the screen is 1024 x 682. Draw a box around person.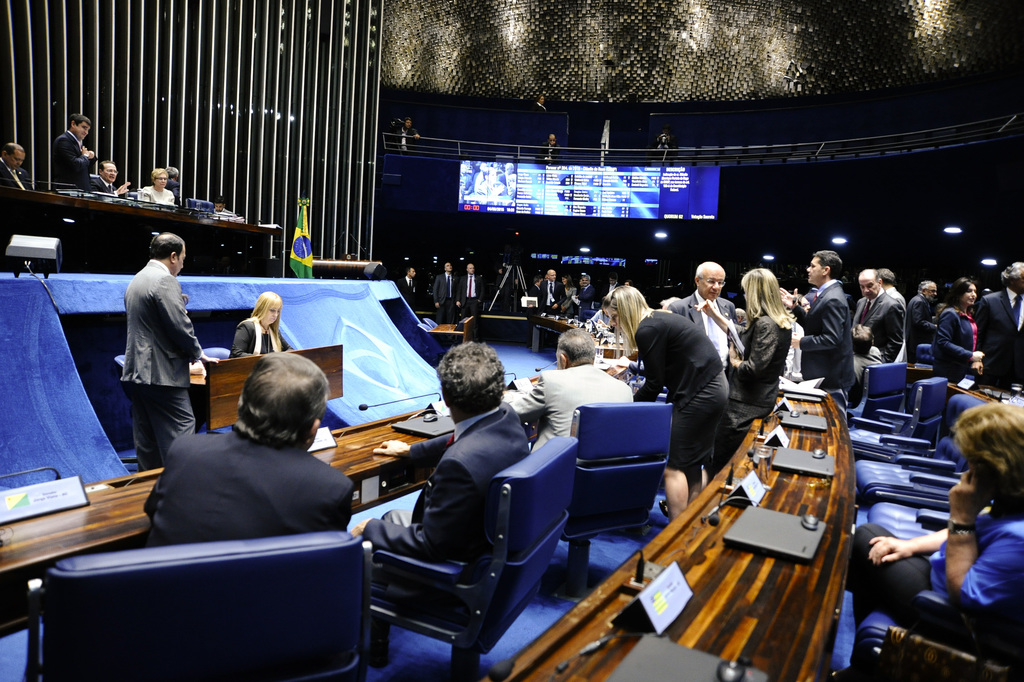
x1=136, y1=162, x2=172, y2=207.
